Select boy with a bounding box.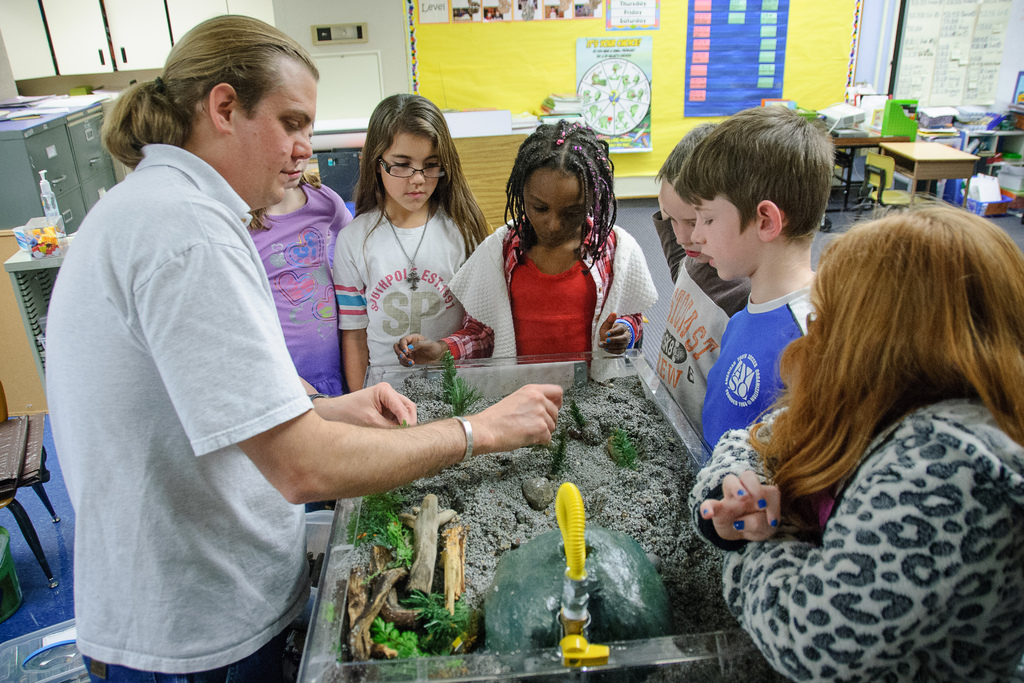
655, 124, 752, 435.
